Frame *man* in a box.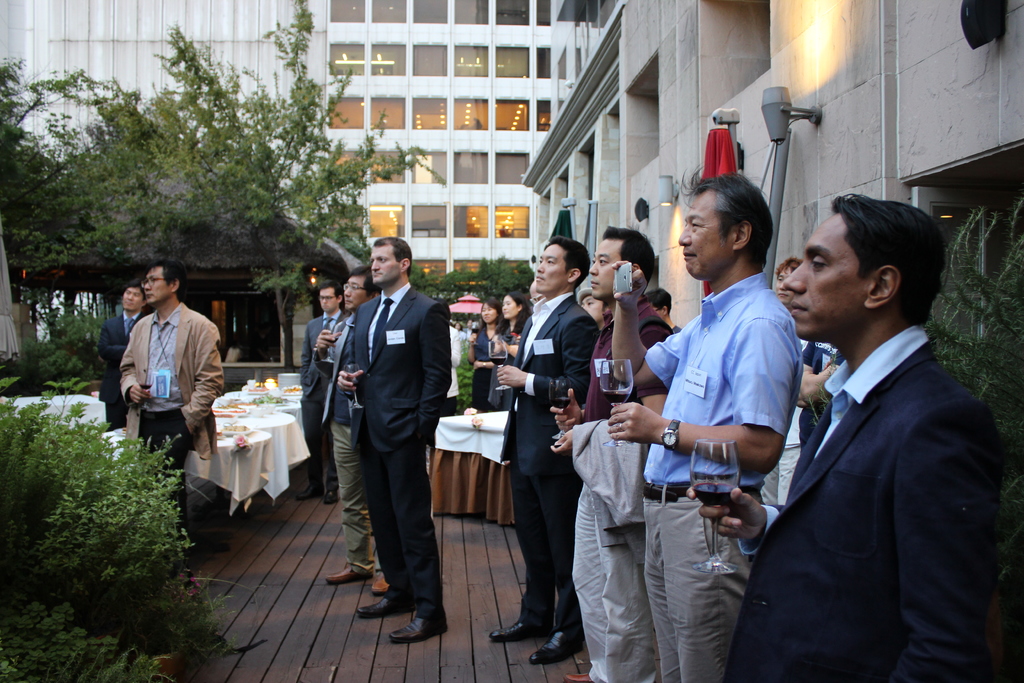
737,170,997,679.
